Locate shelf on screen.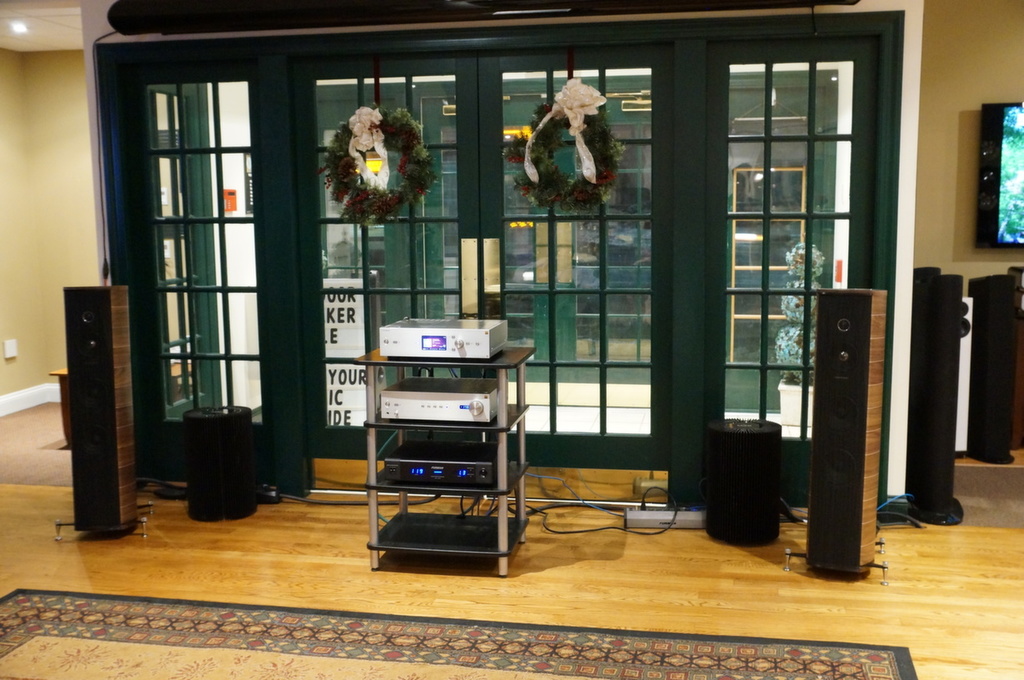
On screen at [x1=376, y1=368, x2=525, y2=426].
